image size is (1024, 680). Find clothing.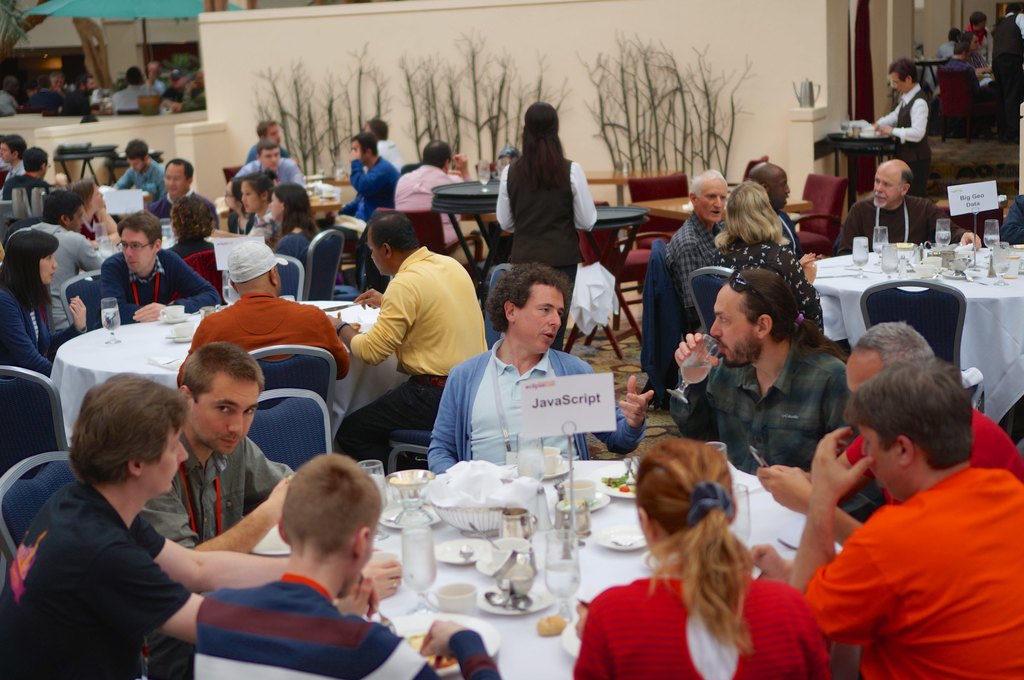
<bbox>0, 287, 89, 380</bbox>.
